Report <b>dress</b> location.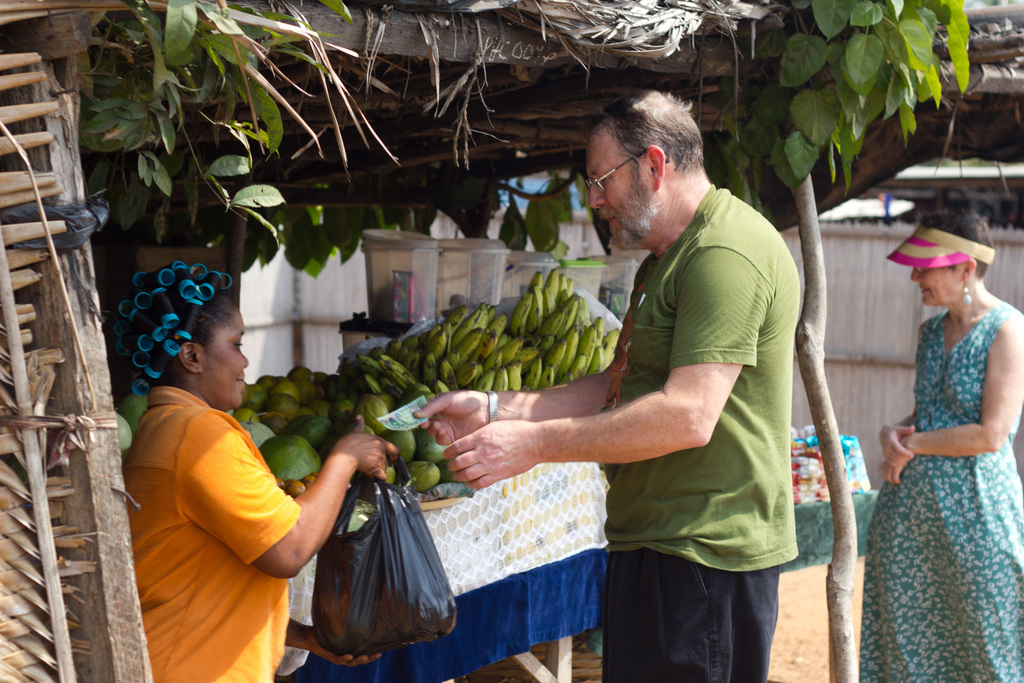
Report: <bbox>831, 205, 1000, 652</bbox>.
